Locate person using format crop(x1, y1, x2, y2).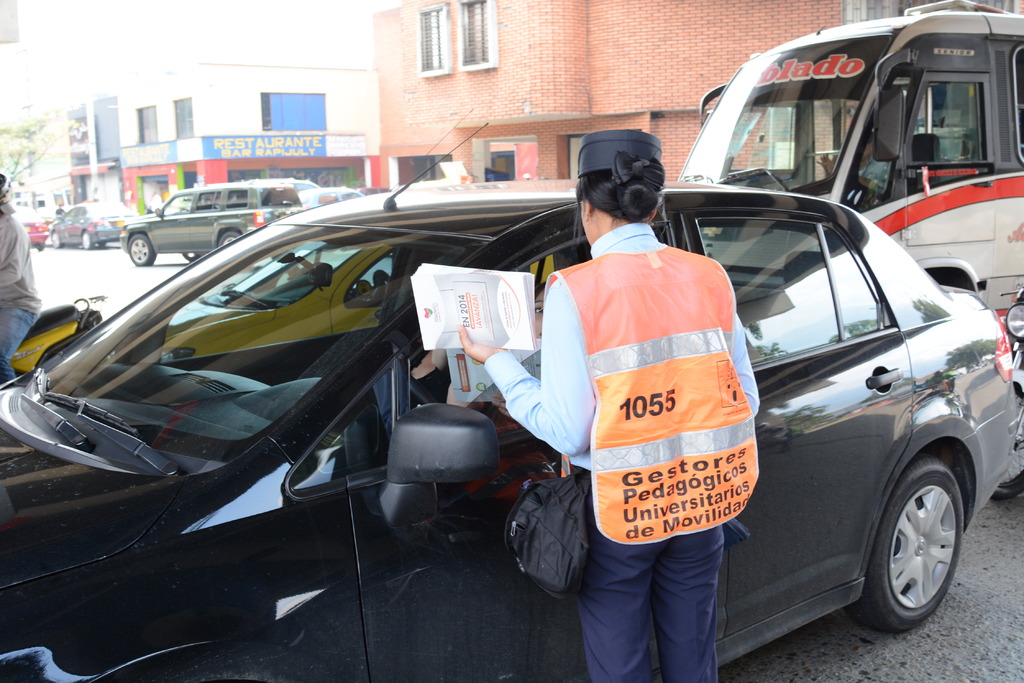
crop(0, 165, 44, 387).
